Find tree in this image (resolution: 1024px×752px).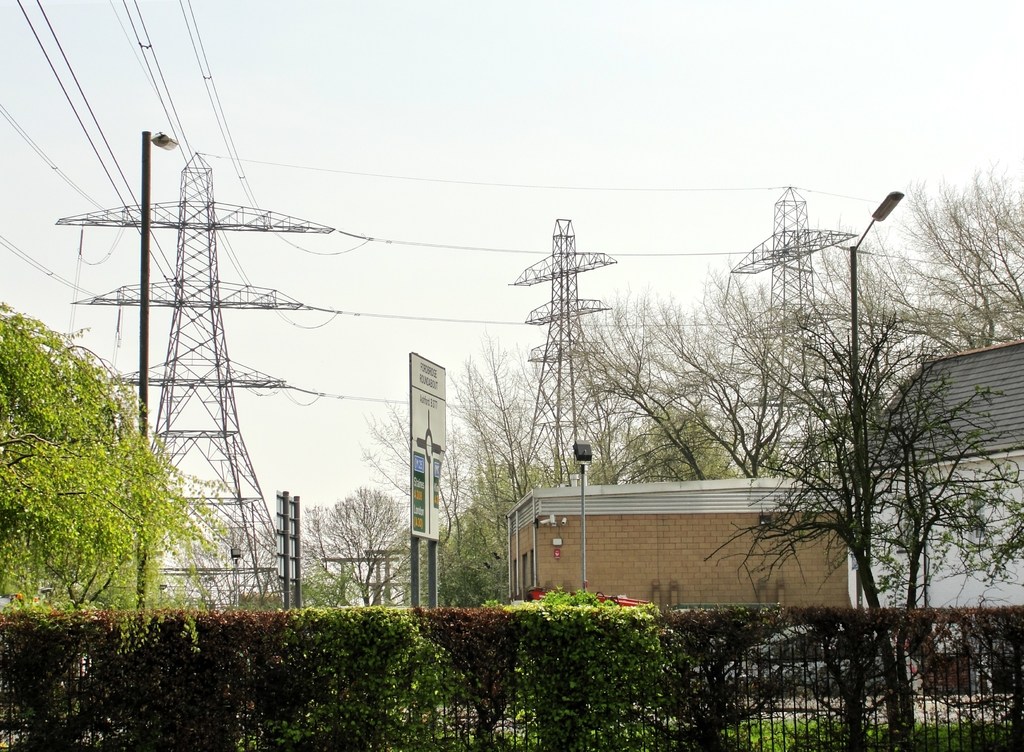
crop(187, 465, 307, 607).
